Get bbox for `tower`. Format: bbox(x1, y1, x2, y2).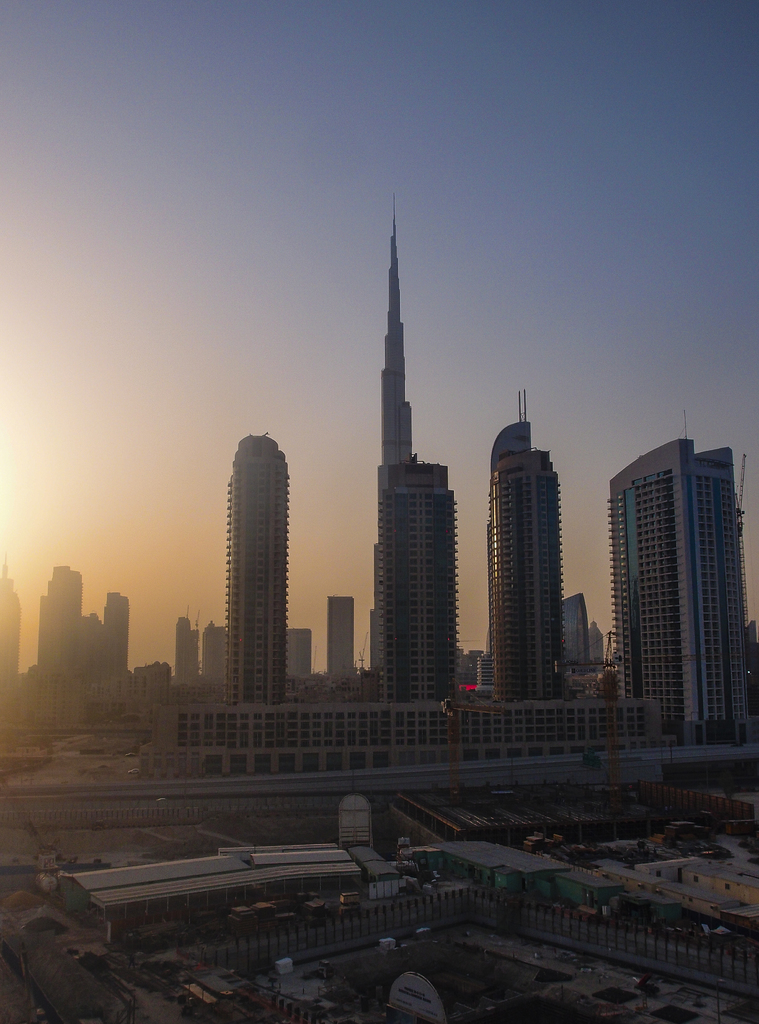
bbox(328, 580, 357, 684).
